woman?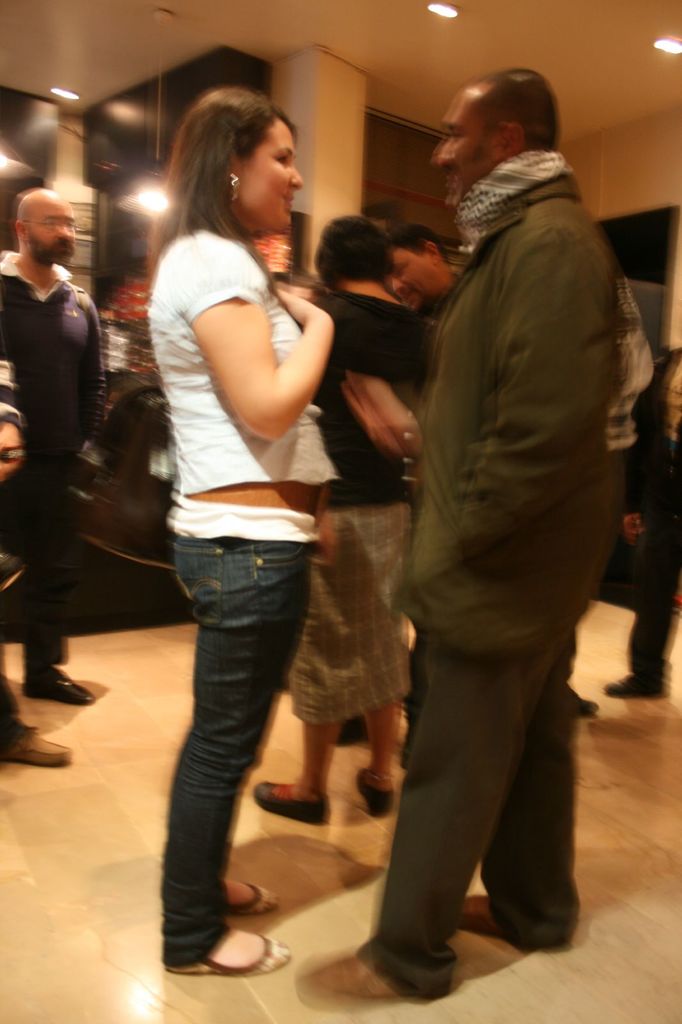
[251,218,436,830]
